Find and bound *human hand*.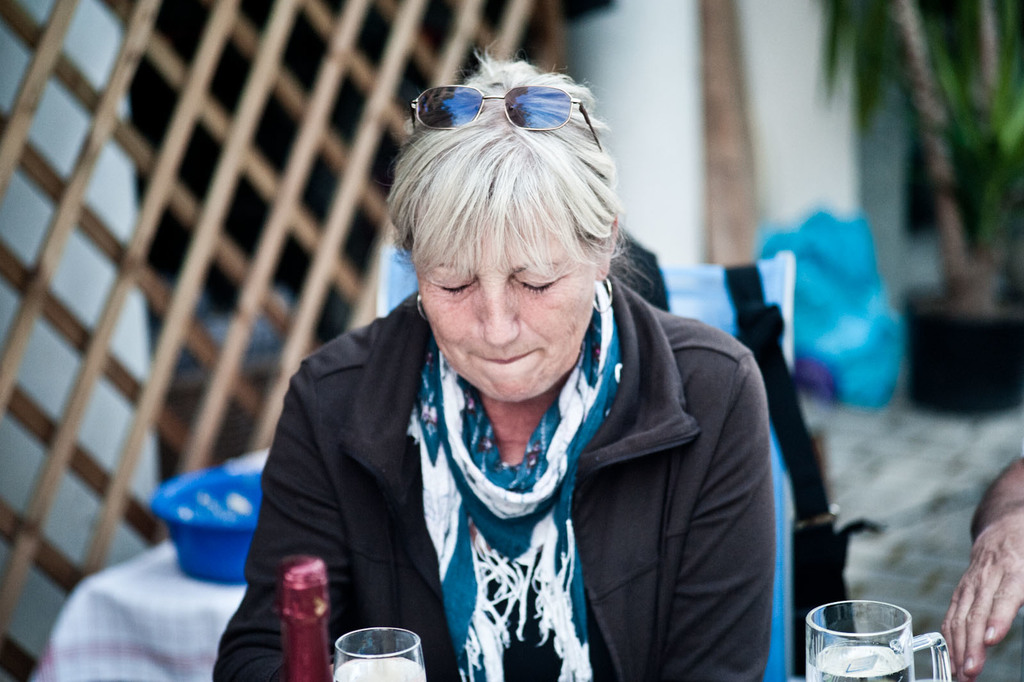
Bound: x1=954 y1=541 x2=1021 y2=667.
